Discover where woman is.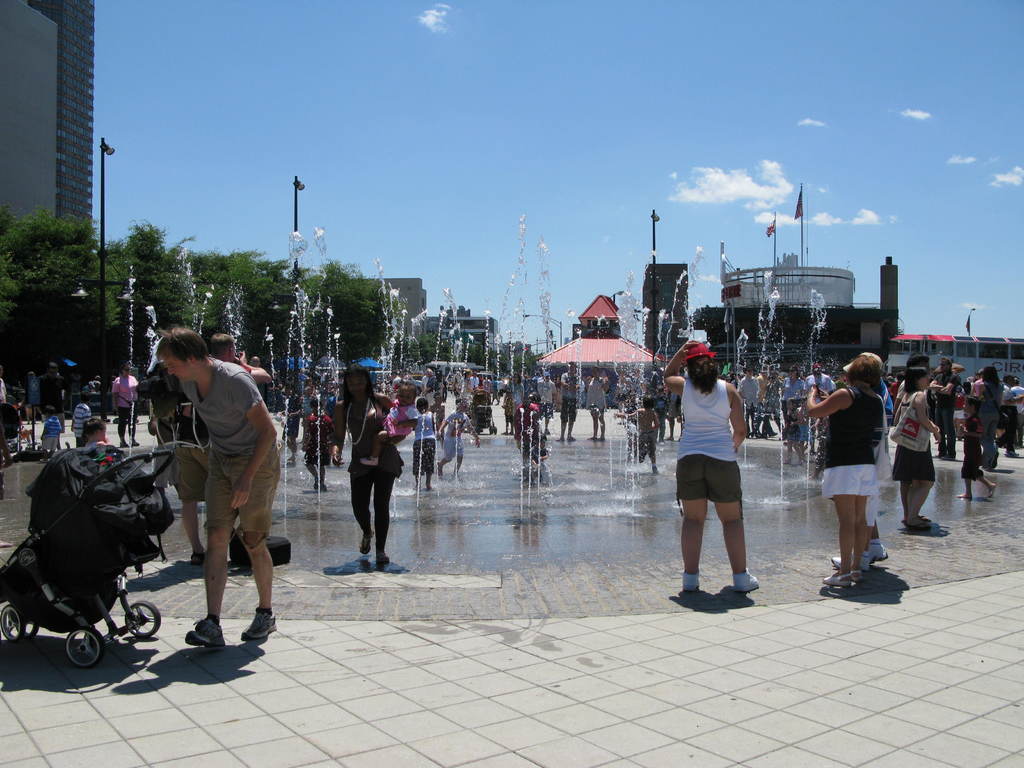
Discovered at 810, 355, 887, 590.
